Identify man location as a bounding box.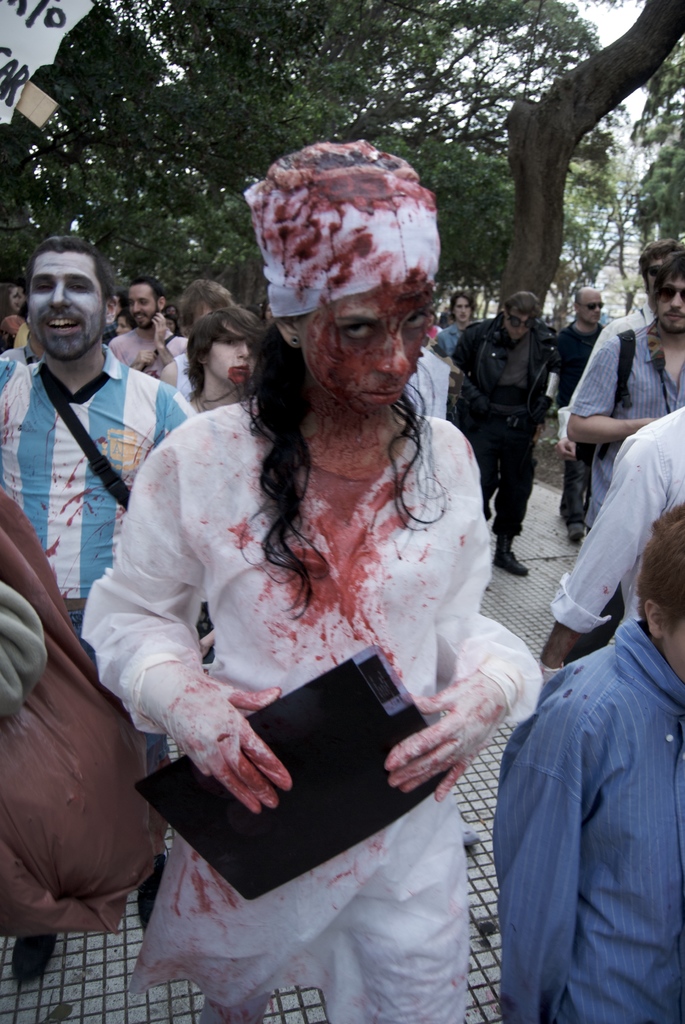
bbox=(573, 239, 684, 378).
